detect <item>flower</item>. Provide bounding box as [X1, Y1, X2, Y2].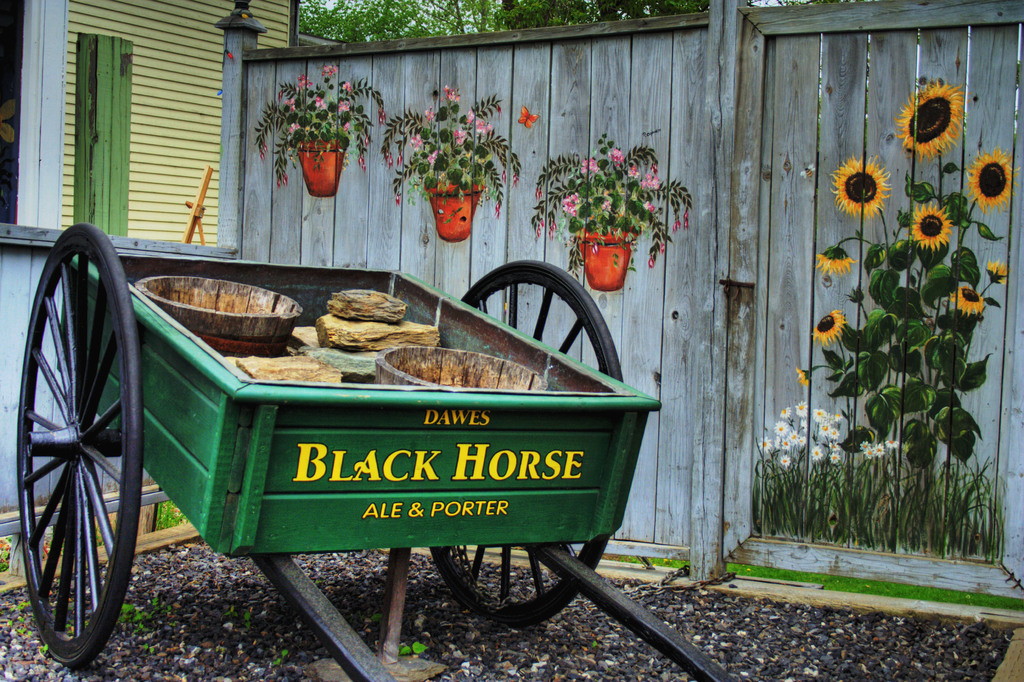
[826, 449, 840, 464].
